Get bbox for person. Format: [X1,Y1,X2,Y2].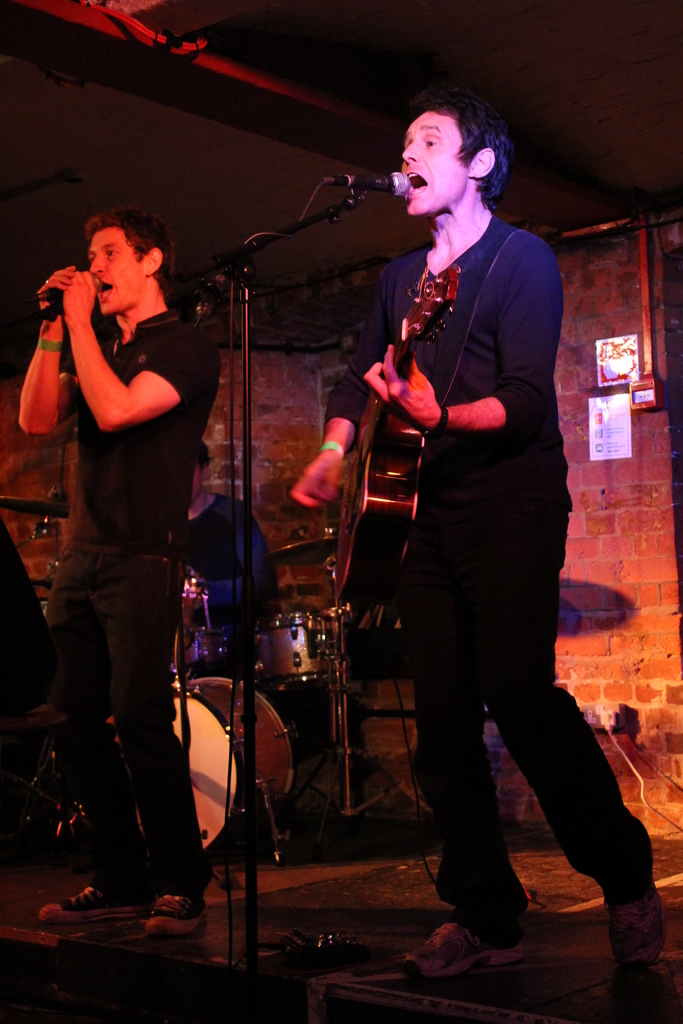
[179,445,279,678].
